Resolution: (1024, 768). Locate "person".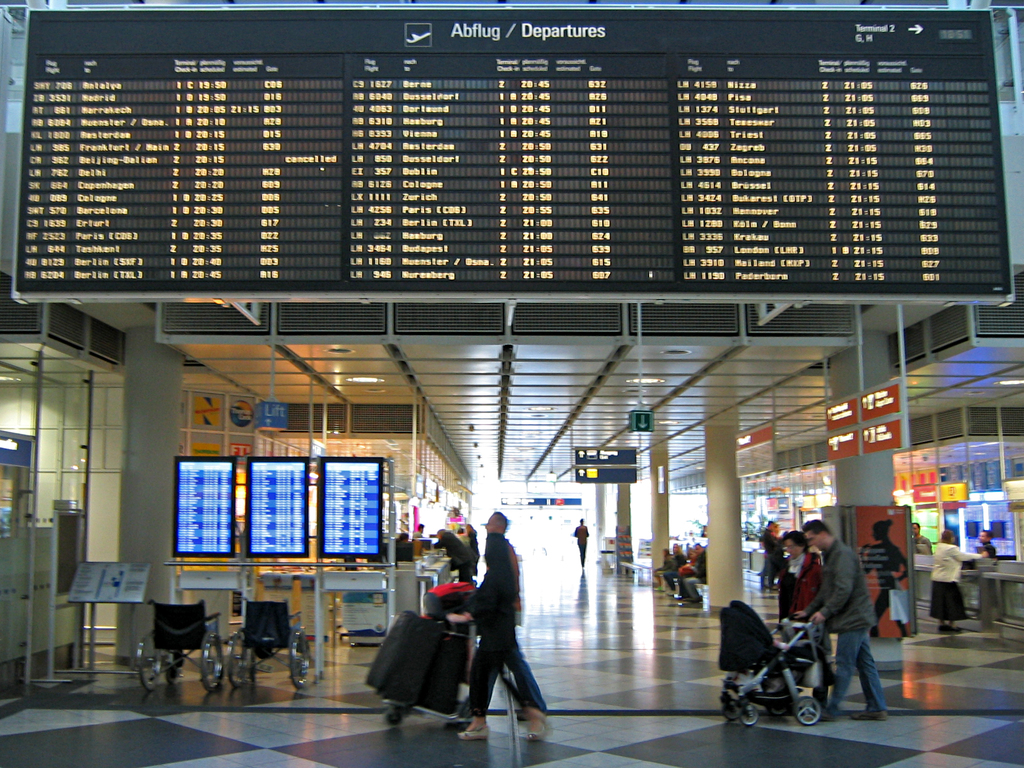
(571, 502, 600, 563).
